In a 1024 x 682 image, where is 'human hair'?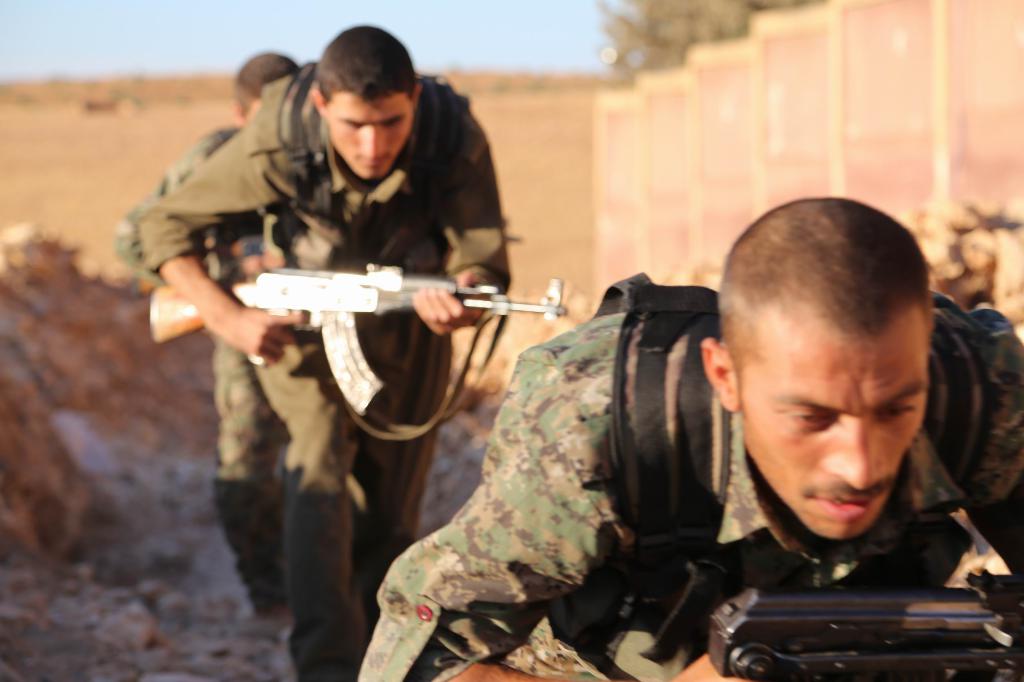
x1=731, y1=193, x2=936, y2=434.
